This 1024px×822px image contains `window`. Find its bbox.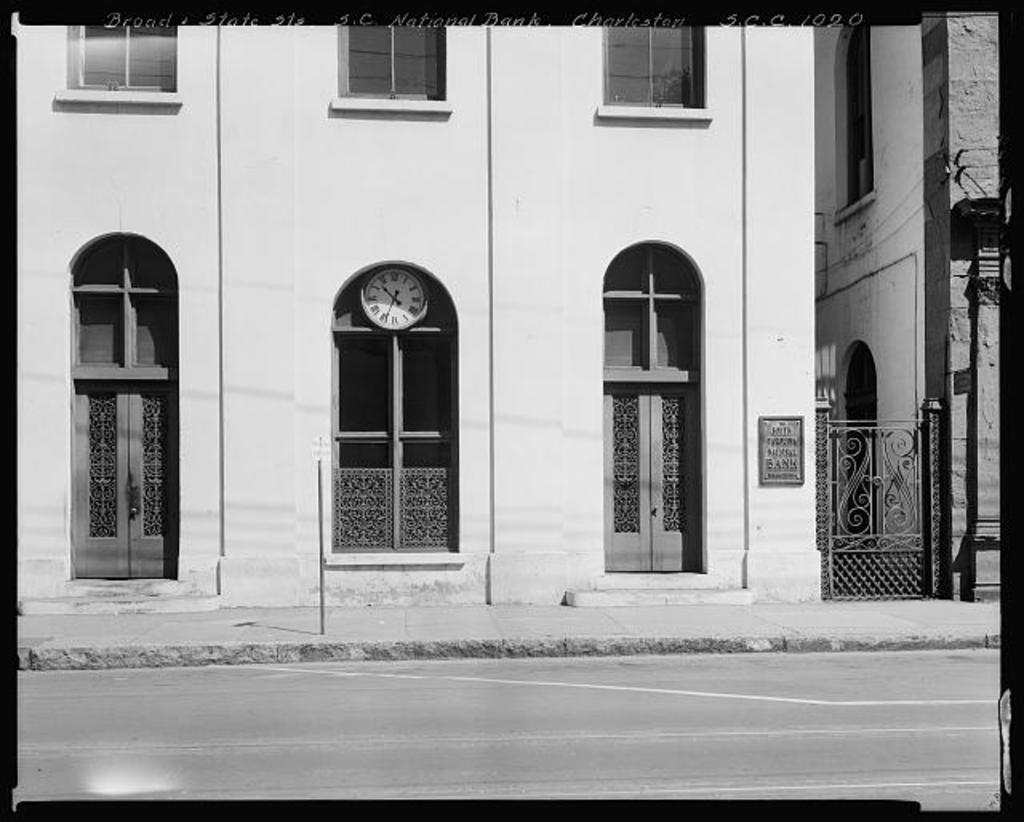
pyautogui.locateOnScreen(835, 345, 878, 529).
